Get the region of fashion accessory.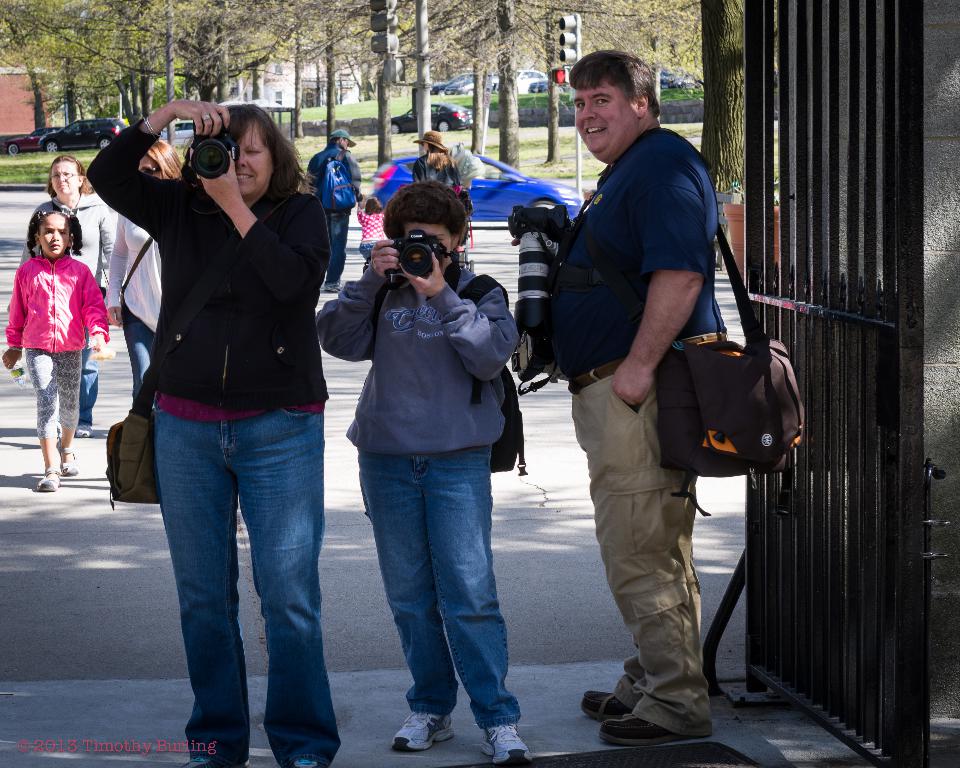
crop(409, 131, 446, 153).
